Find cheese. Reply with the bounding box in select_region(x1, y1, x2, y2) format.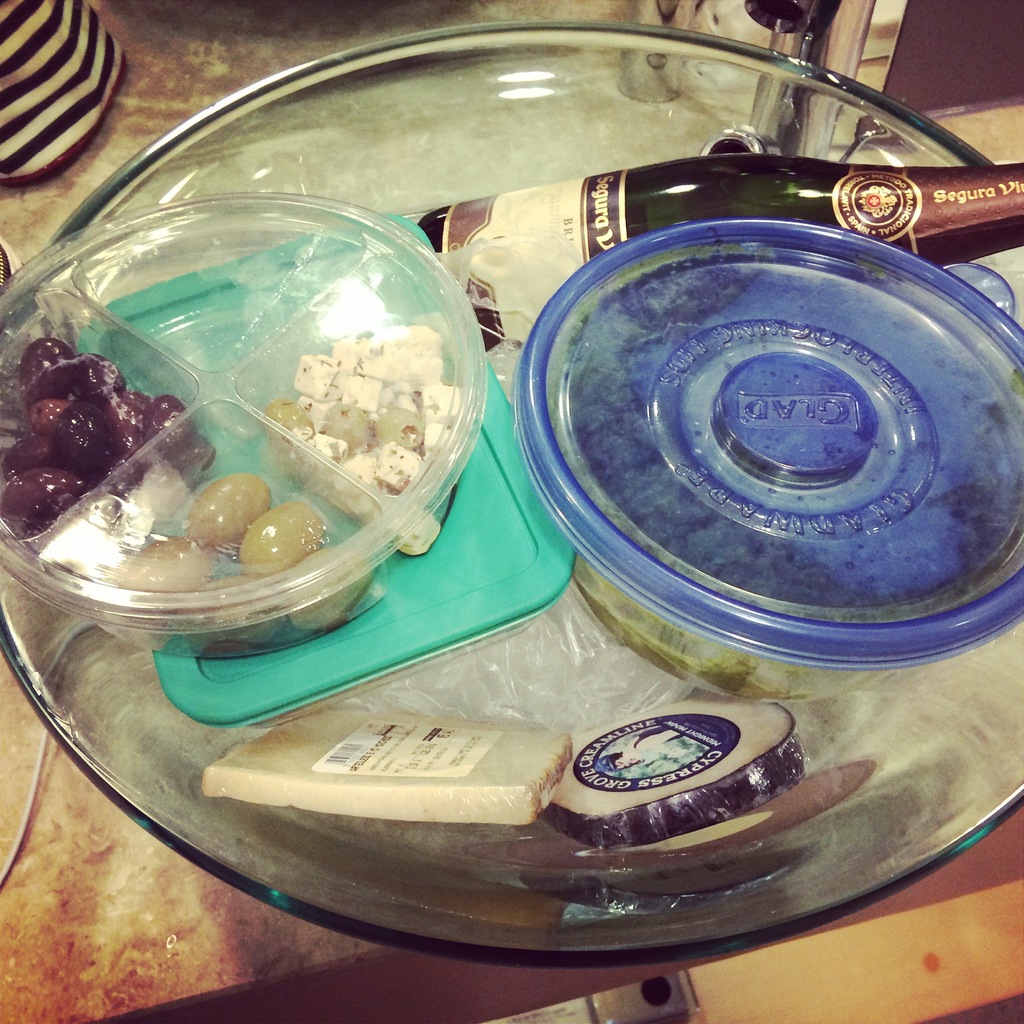
select_region(196, 701, 581, 830).
